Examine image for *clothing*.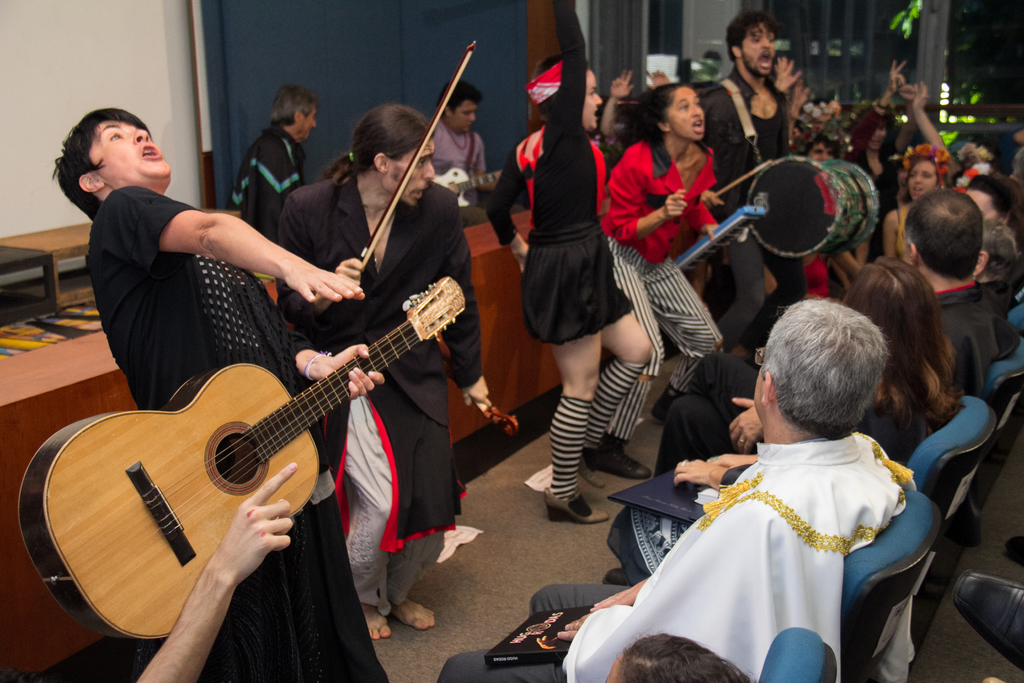
Examination result: bbox=(86, 185, 388, 682).
